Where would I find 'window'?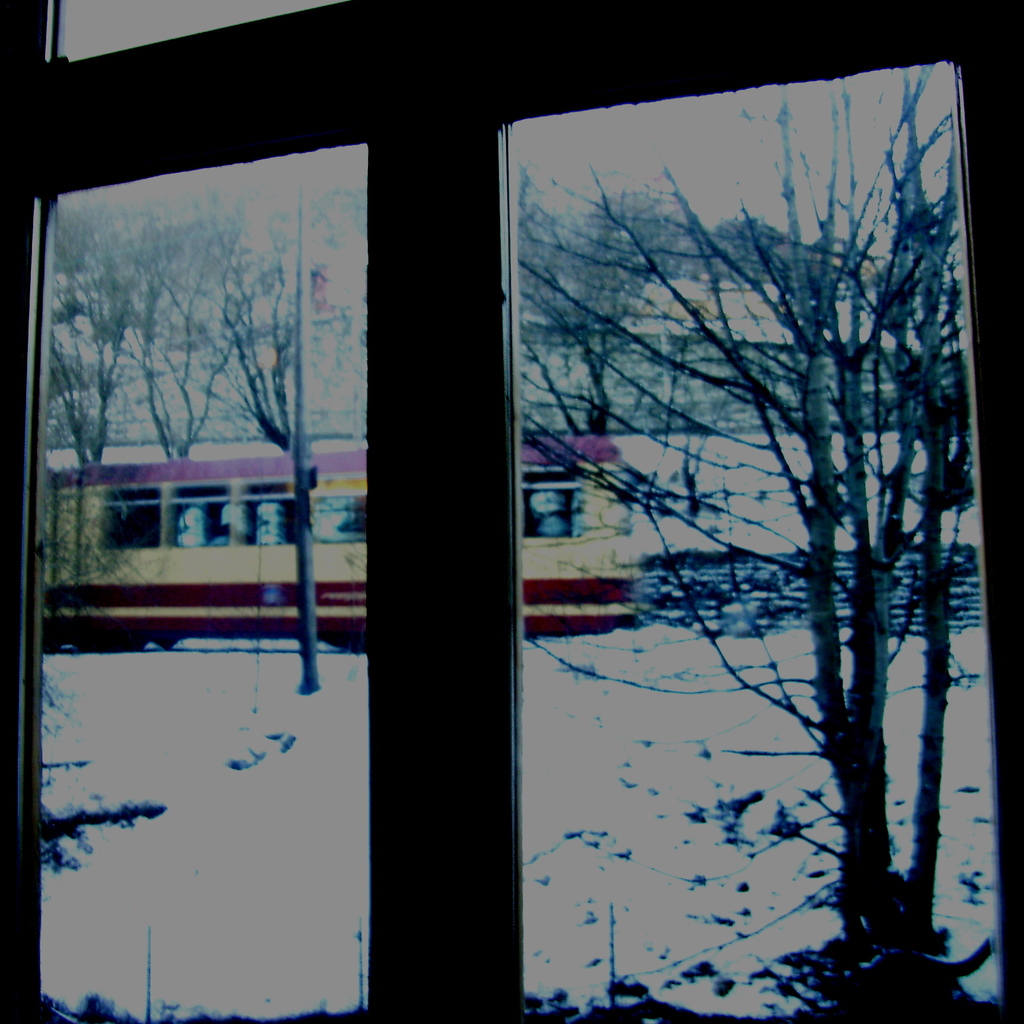
At rect(258, 500, 291, 548).
